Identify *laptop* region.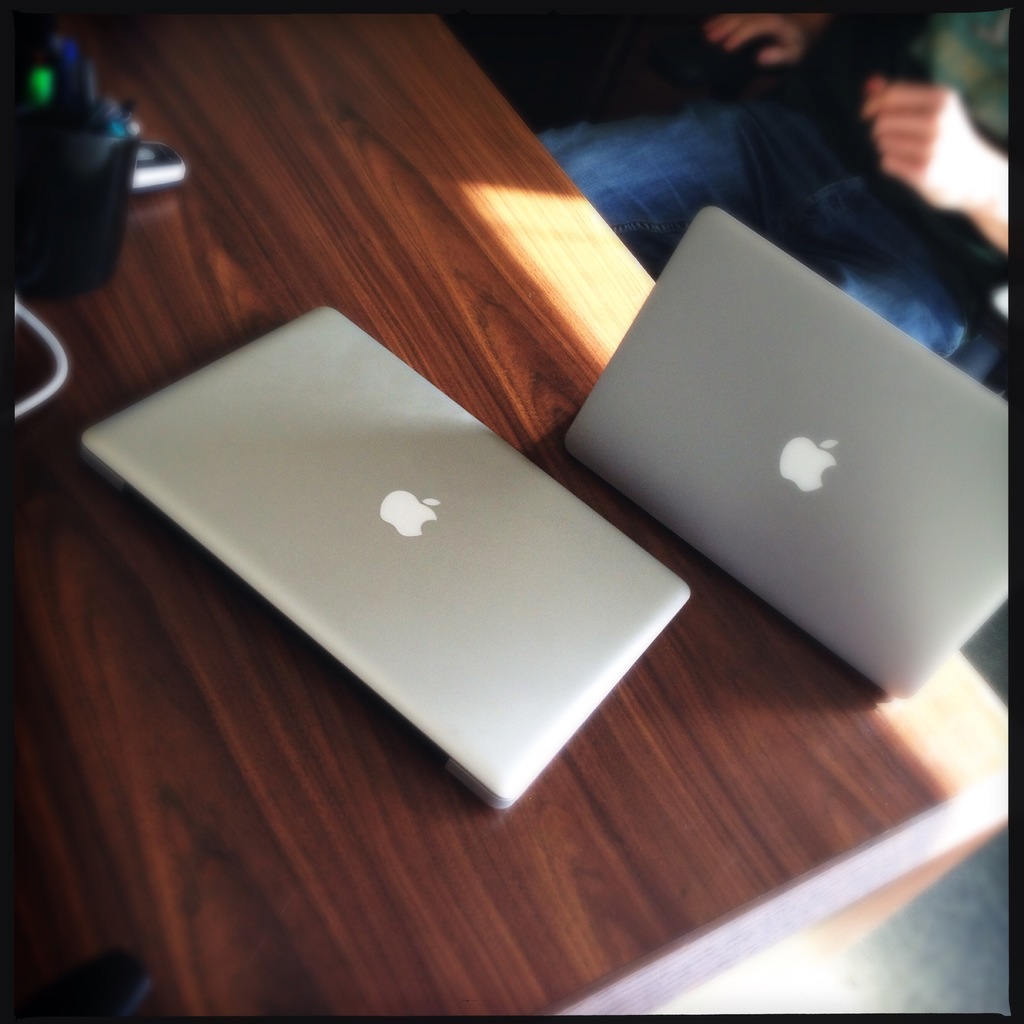
Region: 70, 298, 728, 804.
